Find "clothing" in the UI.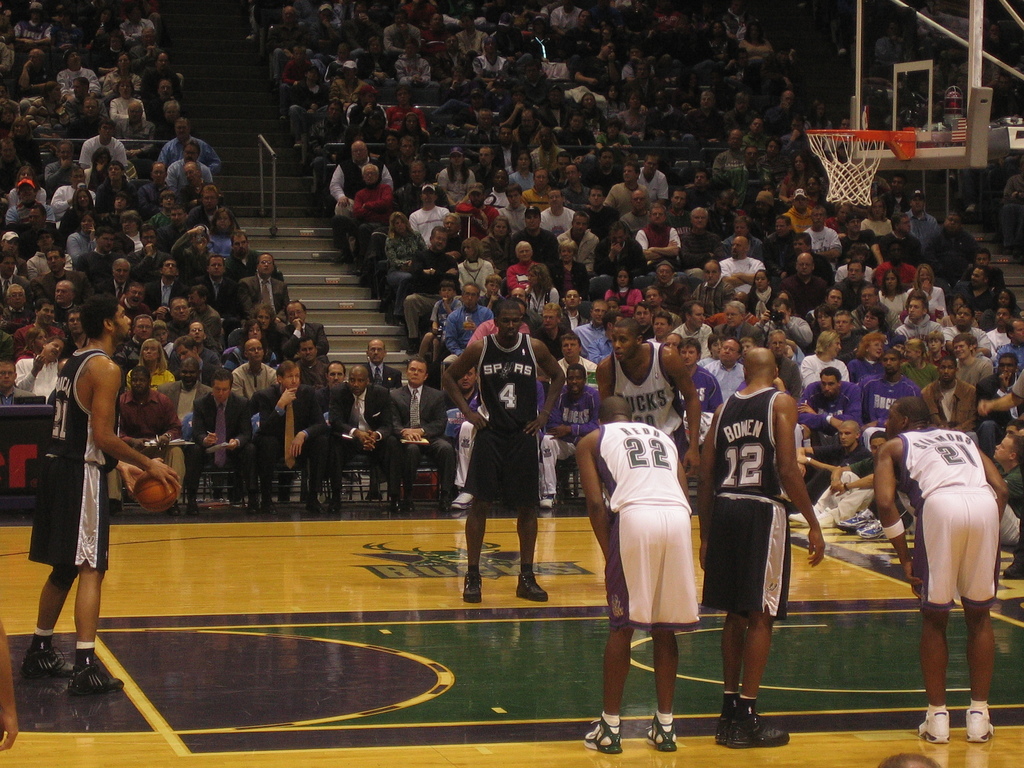
UI element at (left=868, top=378, right=913, bottom=435).
